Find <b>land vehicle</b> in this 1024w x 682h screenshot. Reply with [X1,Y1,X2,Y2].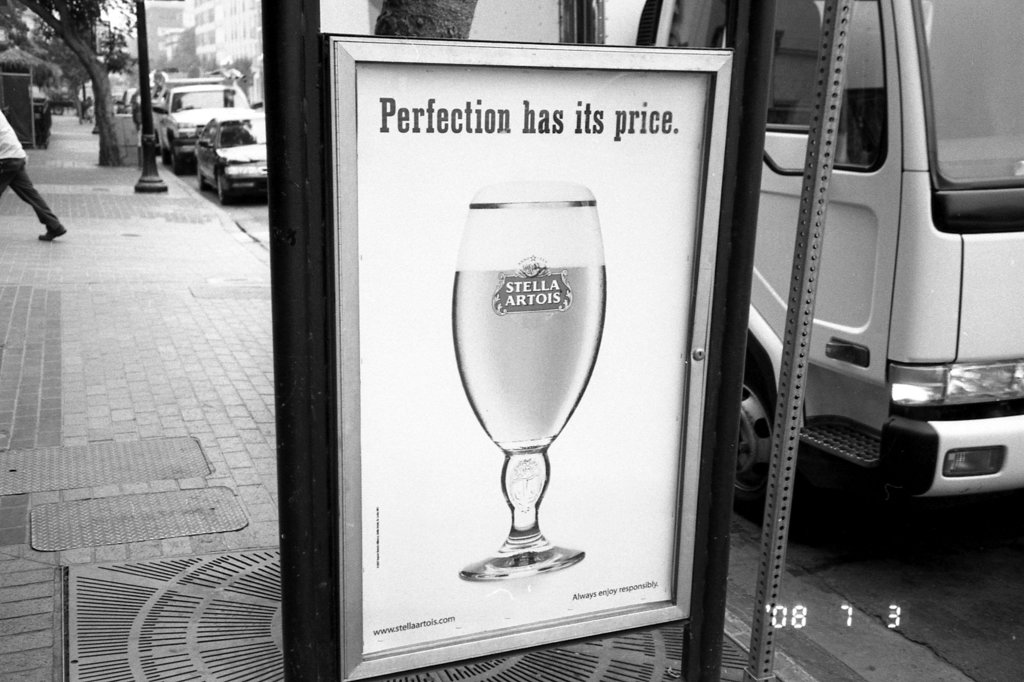
[200,121,269,198].
